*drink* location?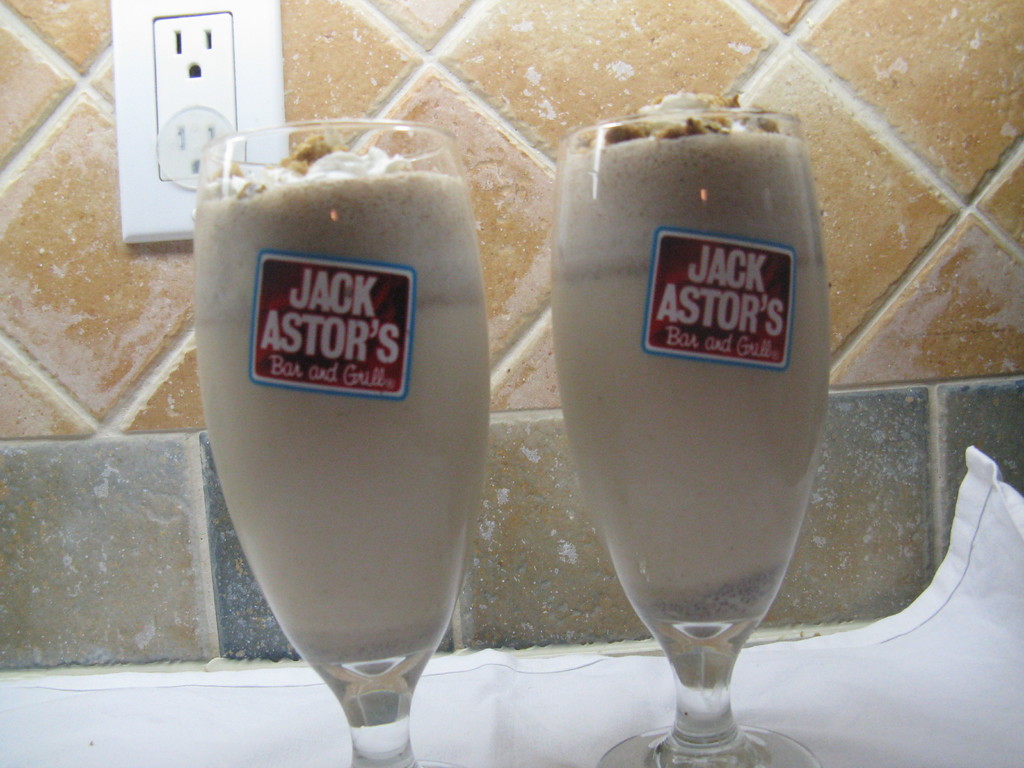
crop(179, 108, 501, 740)
